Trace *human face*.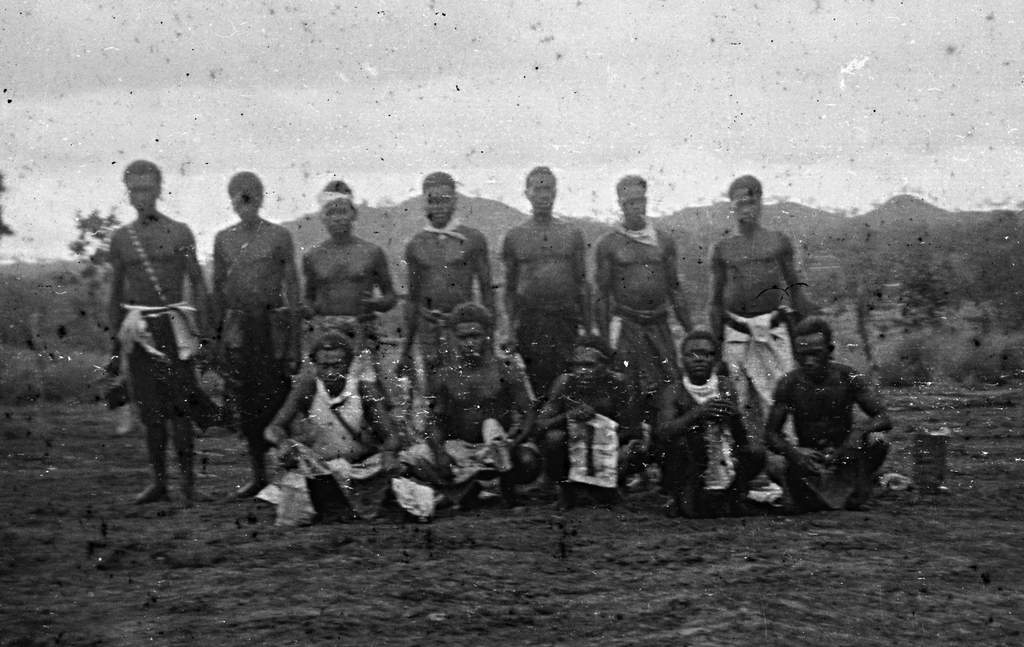
Traced to 795, 336, 829, 373.
